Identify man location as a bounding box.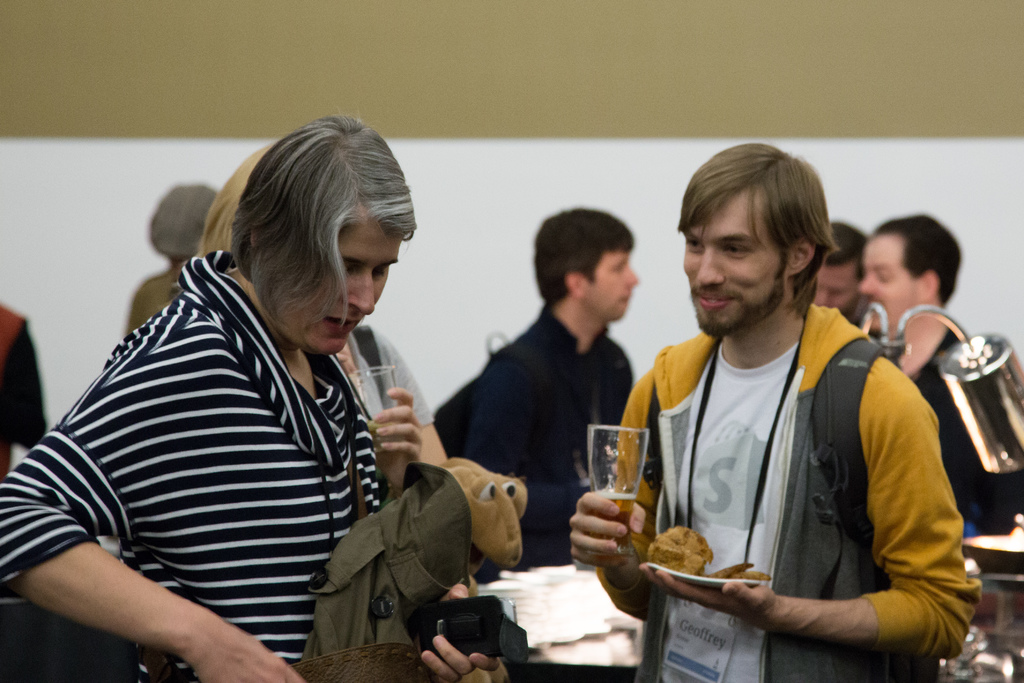
region(811, 216, 870, 325).
